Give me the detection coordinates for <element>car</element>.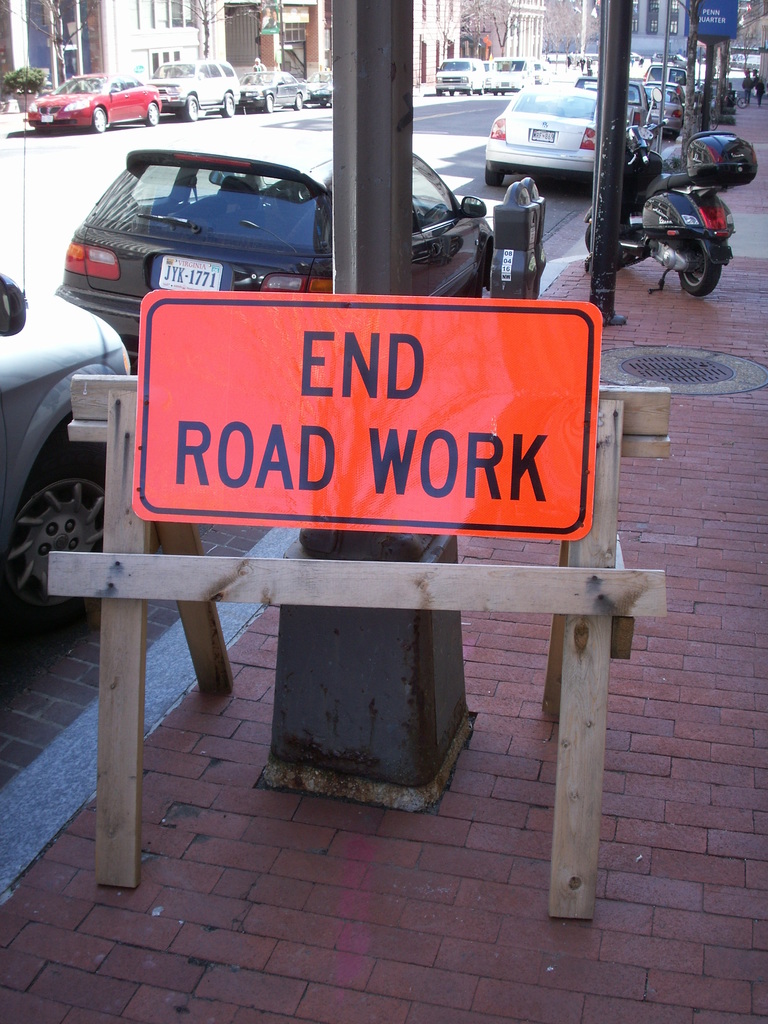
left=434, top=56, right=497, bottom=95.
